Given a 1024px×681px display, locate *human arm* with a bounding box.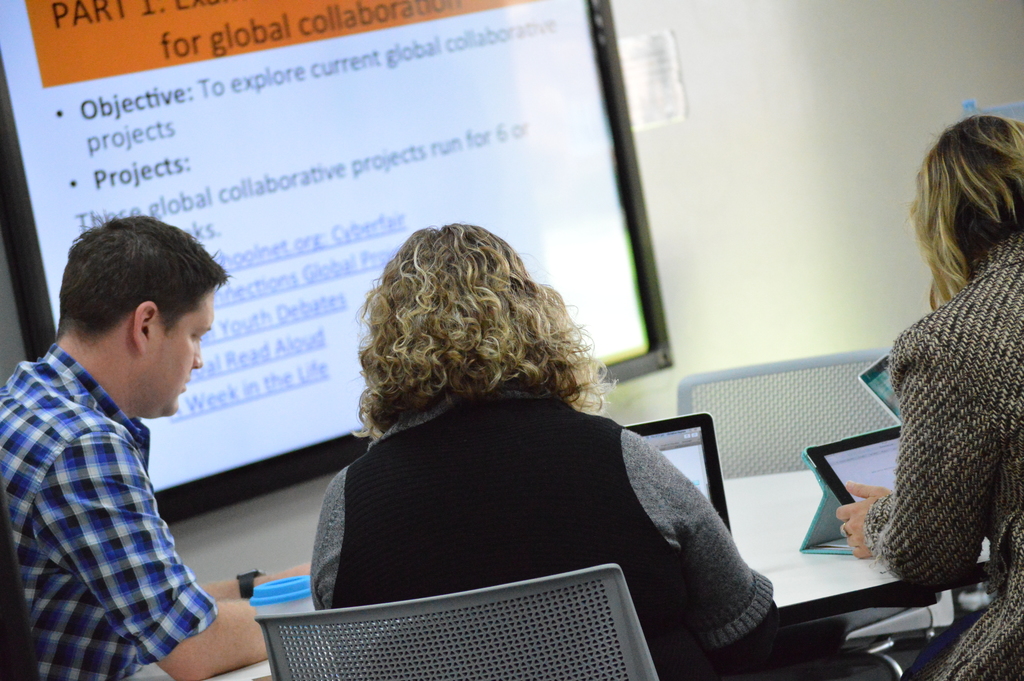
Located: (left=188, top=558, right=314, bottom=597).
